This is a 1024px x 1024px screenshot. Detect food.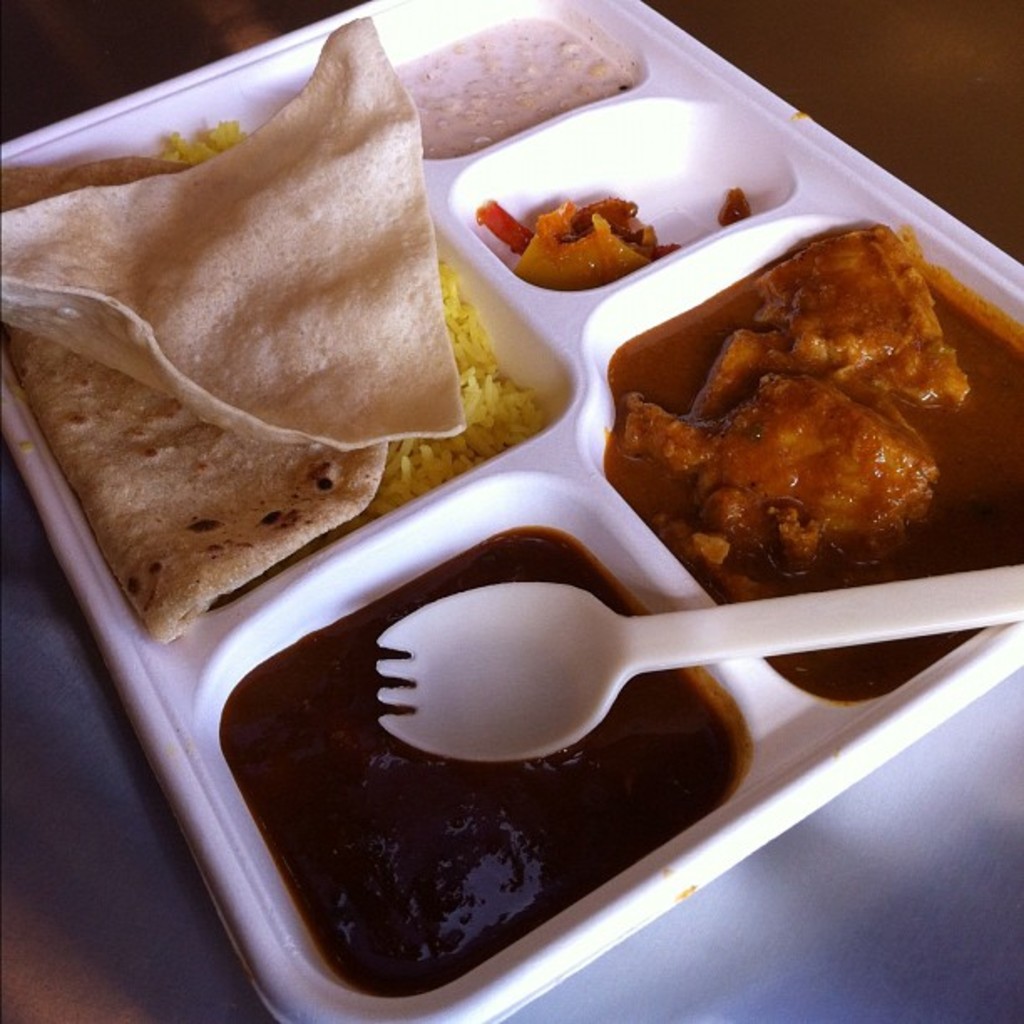
rect(0, 3, 1022, 997).
